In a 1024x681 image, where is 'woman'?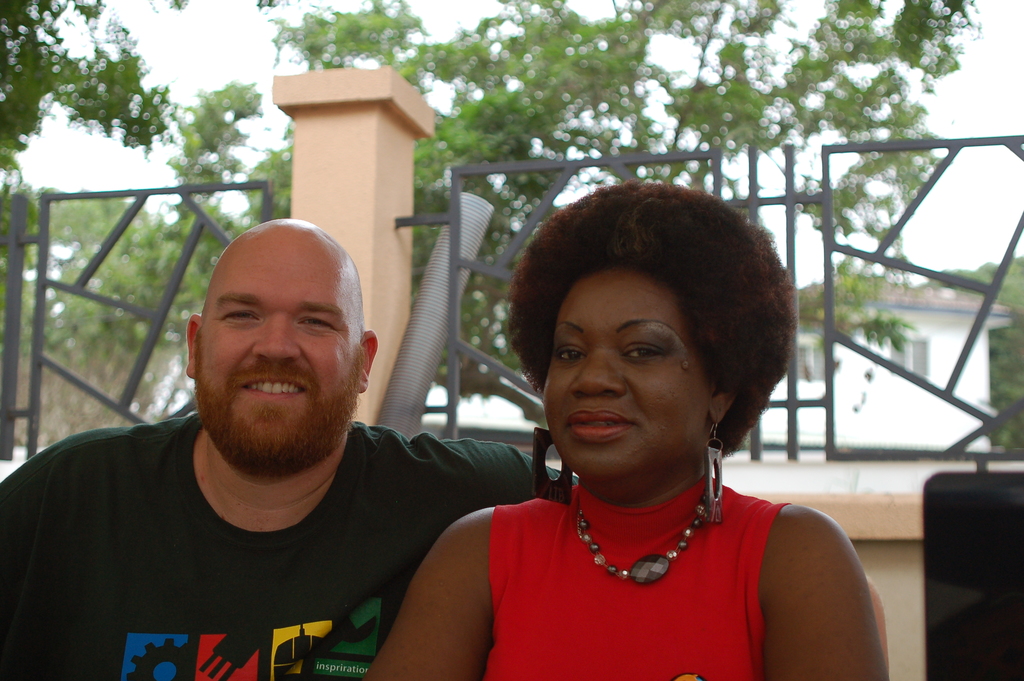
[left=386, top=193, right=883, bottom=671].
